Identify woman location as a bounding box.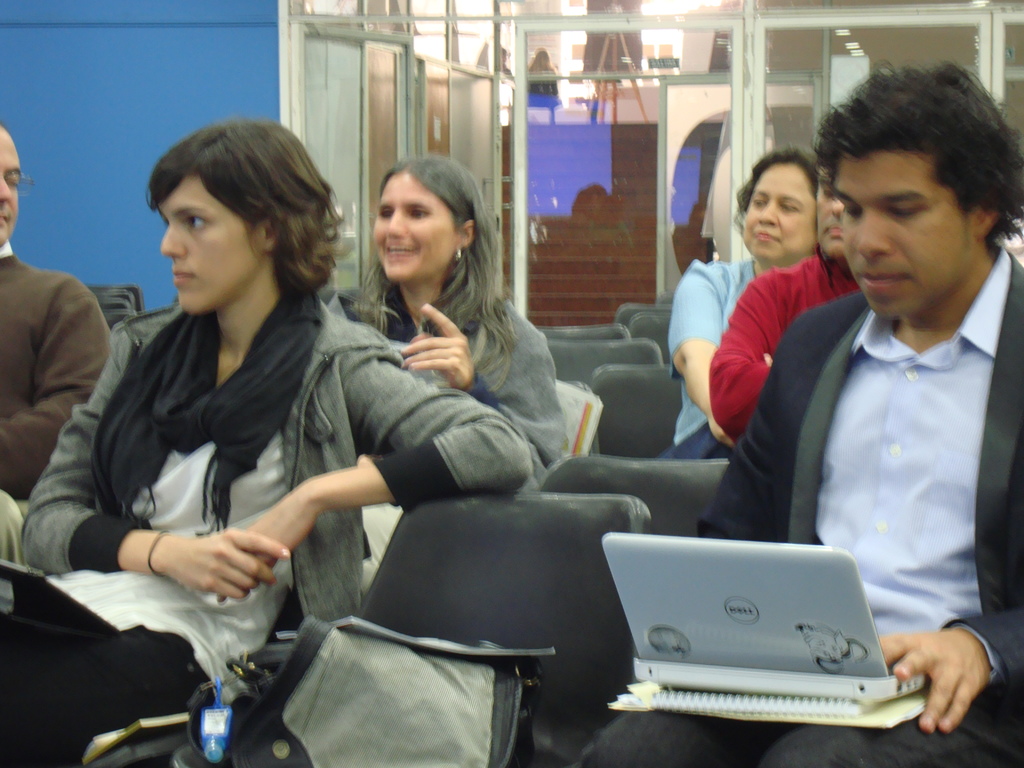
{"left": 331, "top": 163, "right": 552, "bottom": 536}.
